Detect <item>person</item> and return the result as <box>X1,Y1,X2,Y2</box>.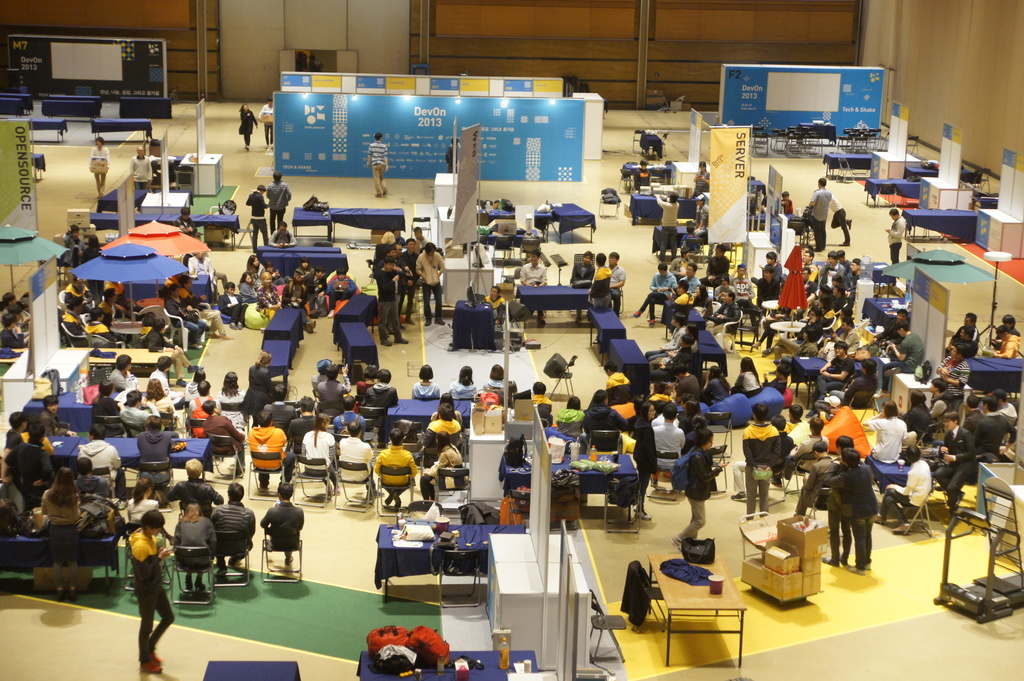
<box>531,380,550,406</box>.
